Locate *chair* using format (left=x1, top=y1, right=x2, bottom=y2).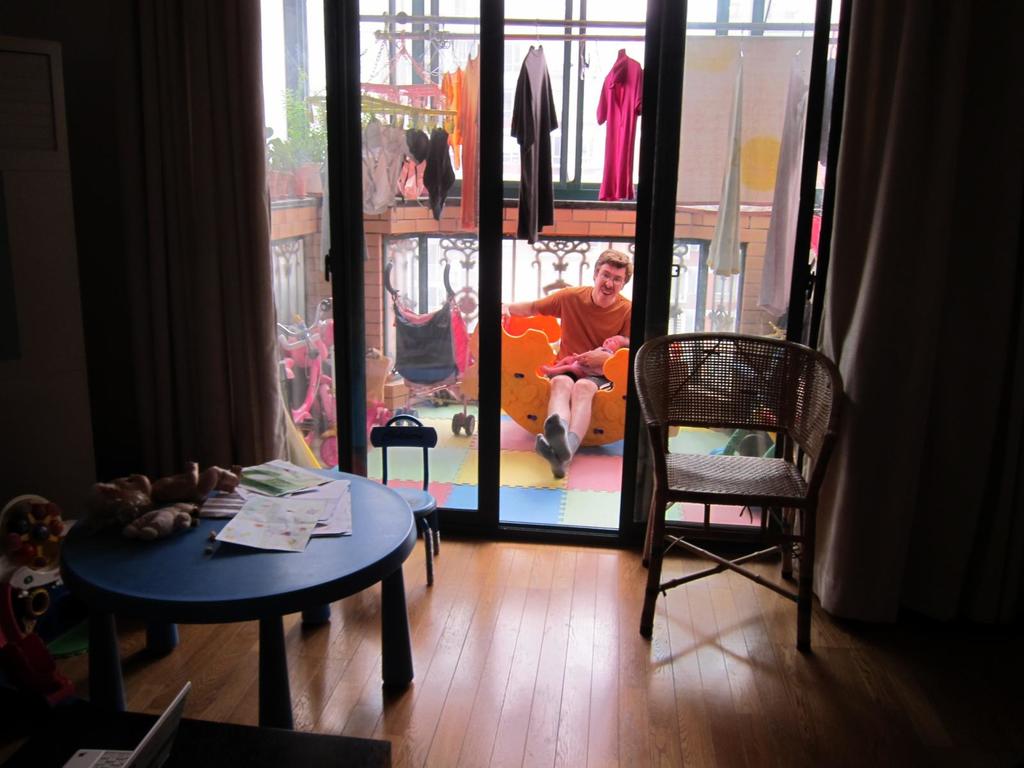
(left=625, top=318, right=842, bottom=665).
